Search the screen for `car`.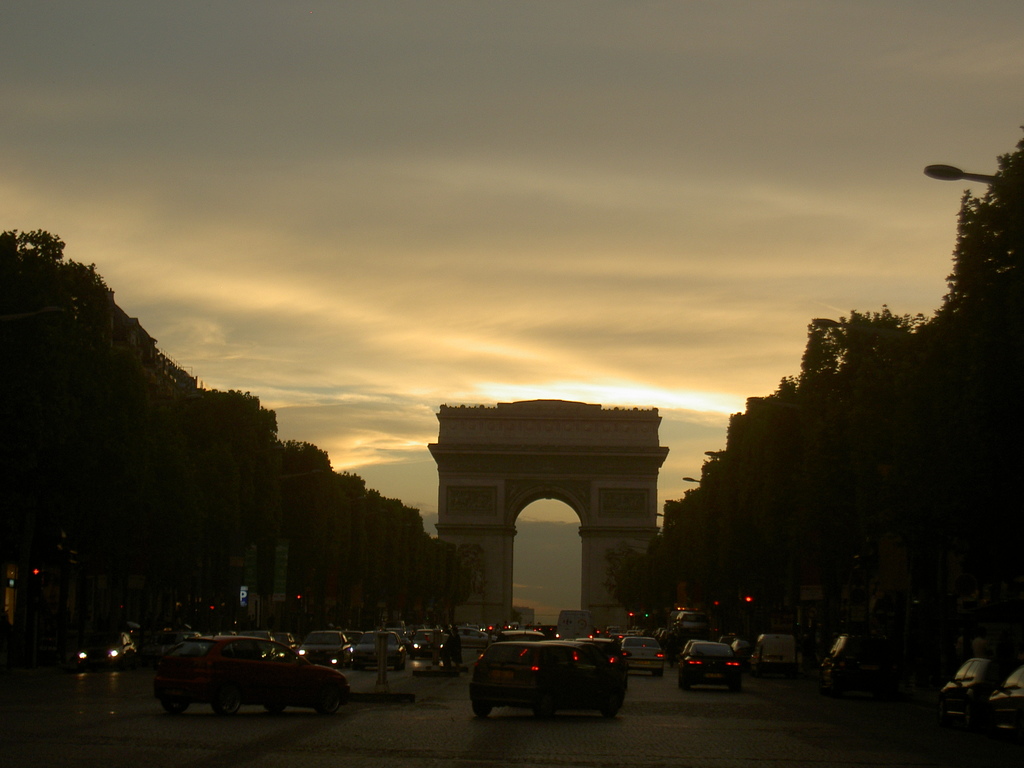
Found at box(298, 627, 356, 663).
